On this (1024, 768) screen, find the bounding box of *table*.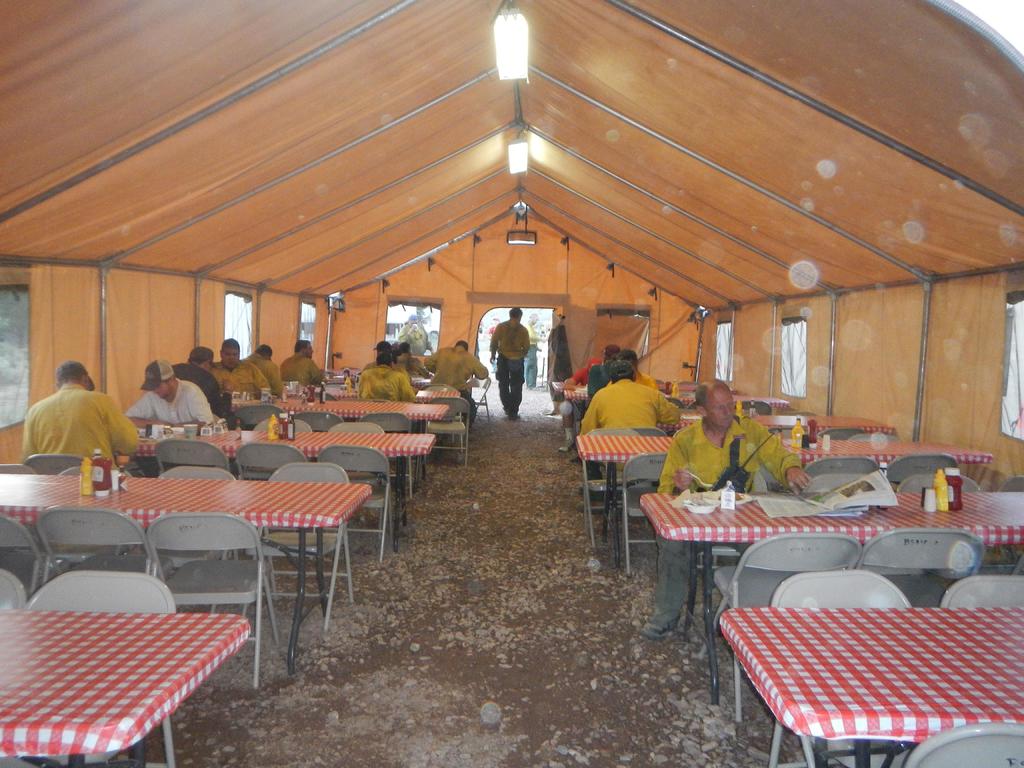
Bounding box: rect(97, 438, 438, 541).
